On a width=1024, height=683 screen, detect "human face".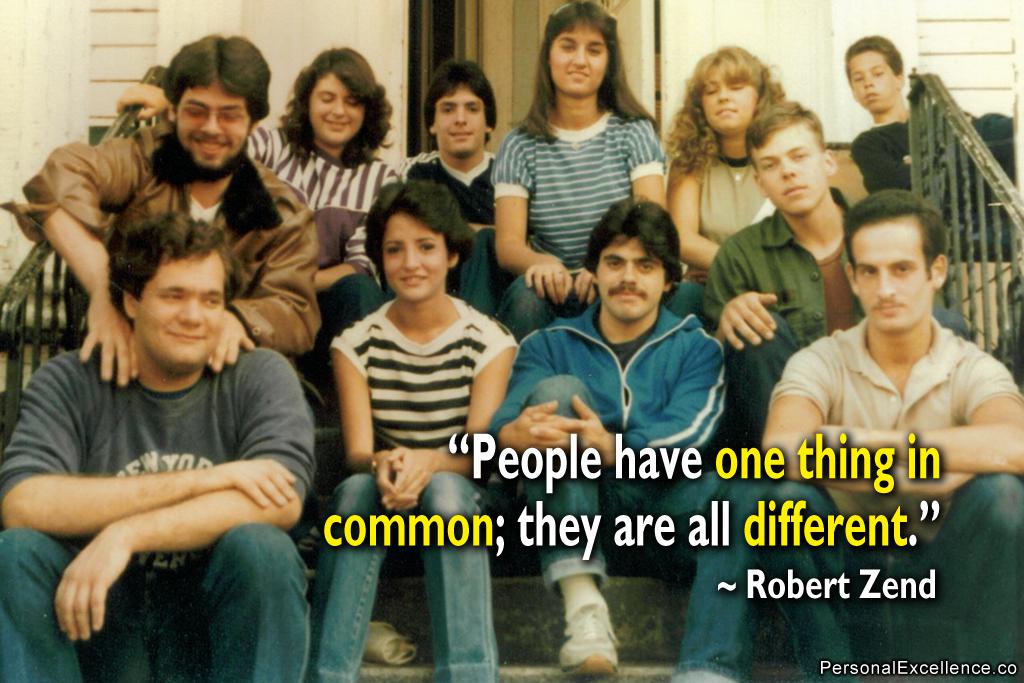
(698,62,758,134).
